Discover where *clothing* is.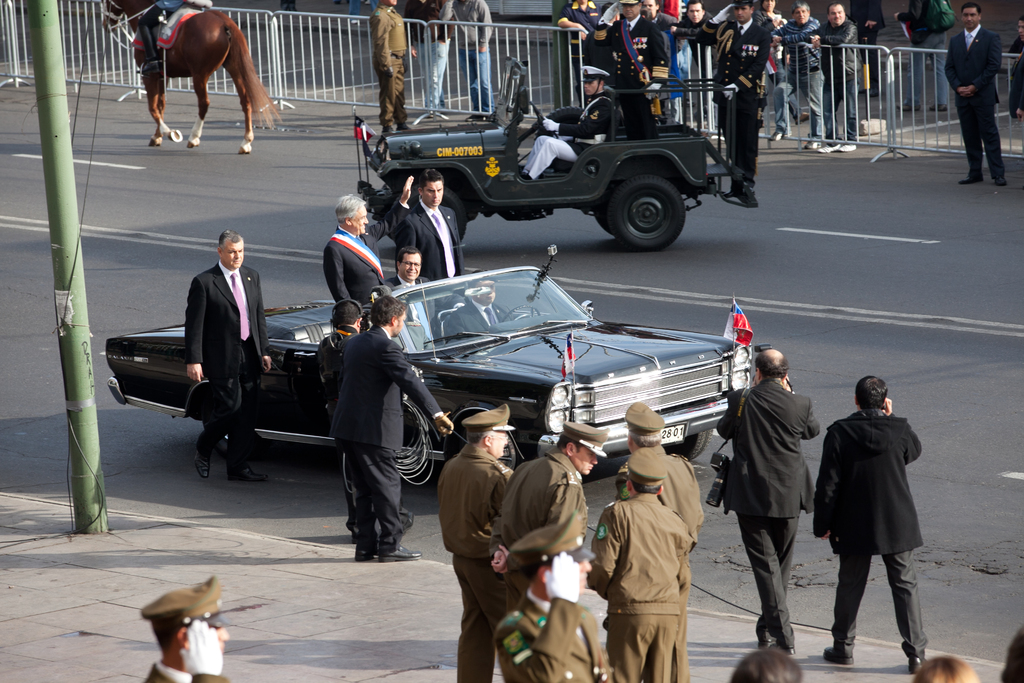
Discovered at region(778, 72, 834, 138).
